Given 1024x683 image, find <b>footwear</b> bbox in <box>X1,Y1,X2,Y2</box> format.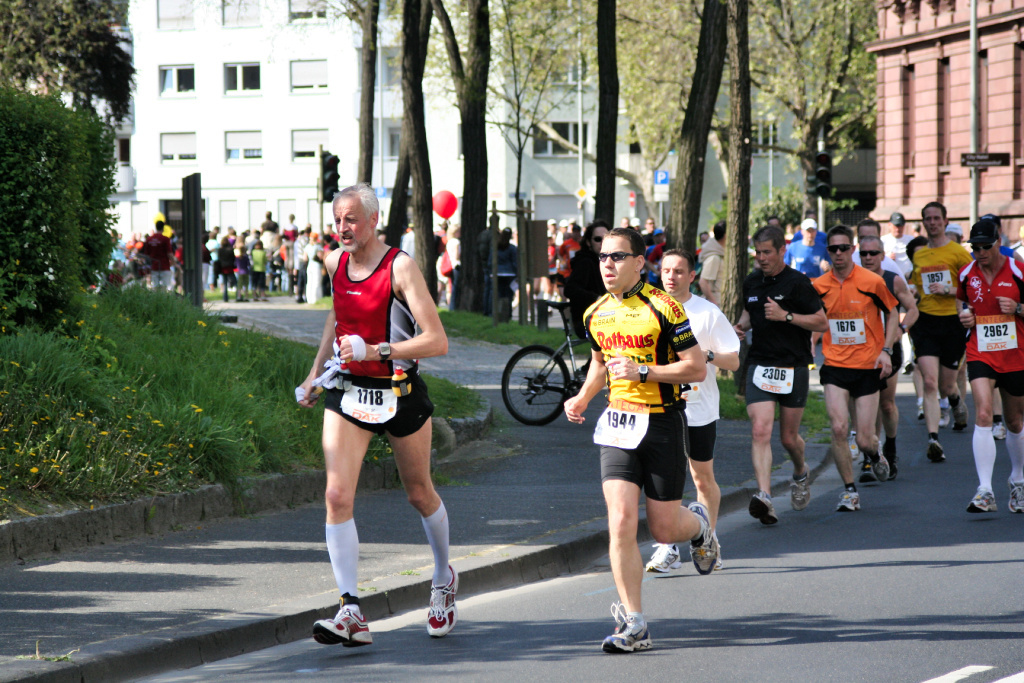
<box>427,567,457,638</box>.
